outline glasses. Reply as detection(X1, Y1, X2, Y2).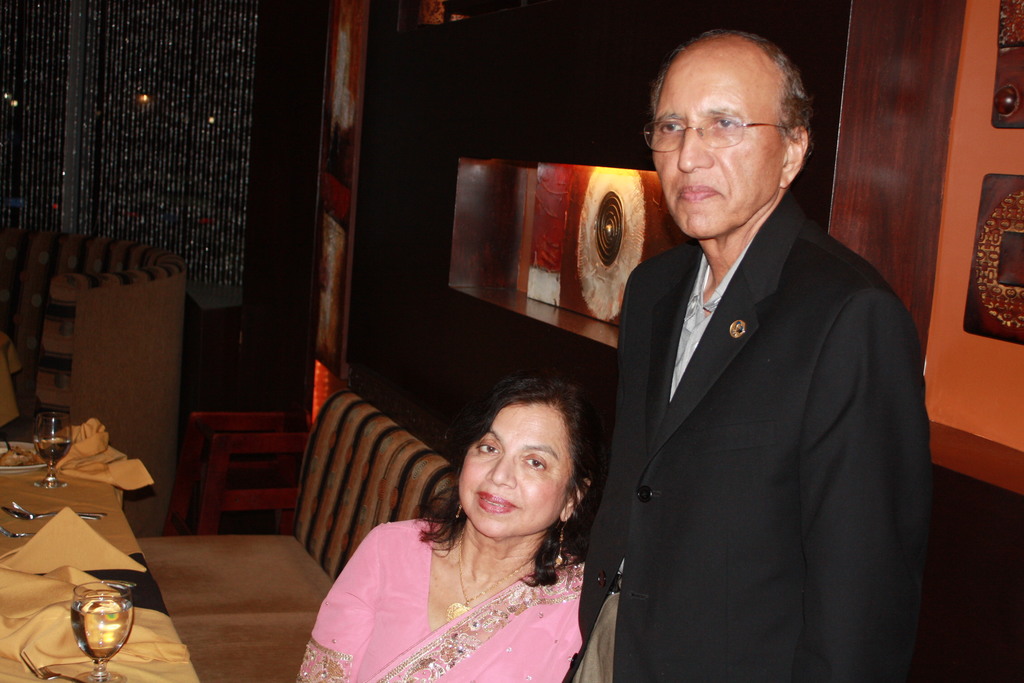
detection(660, 95, 806, 138).
